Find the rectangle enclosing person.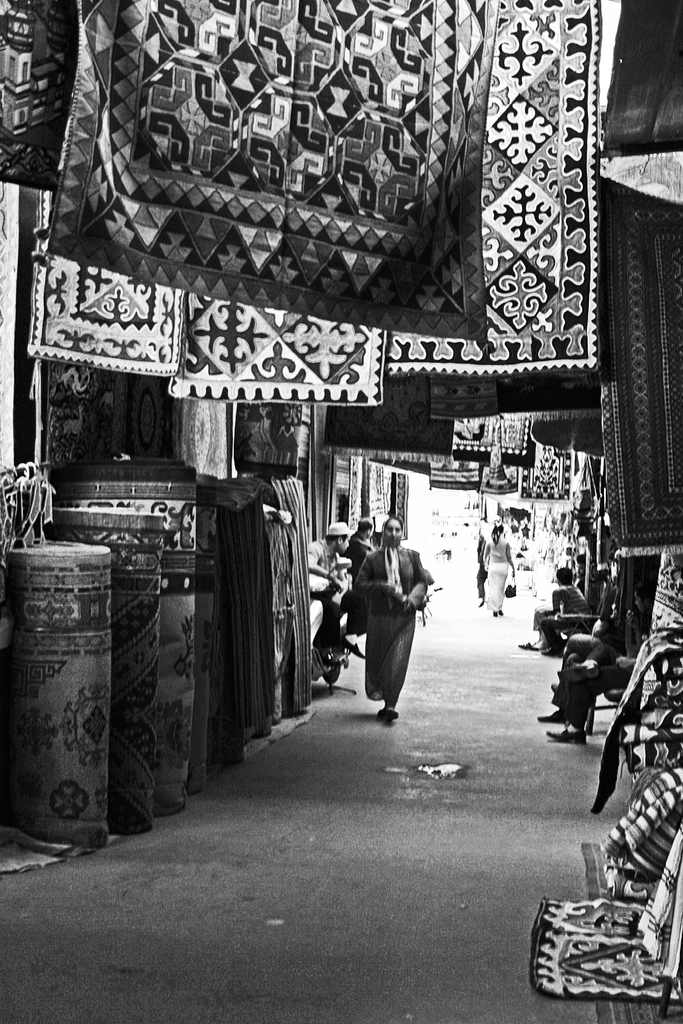
BBox(299, 521, 358, 662).
